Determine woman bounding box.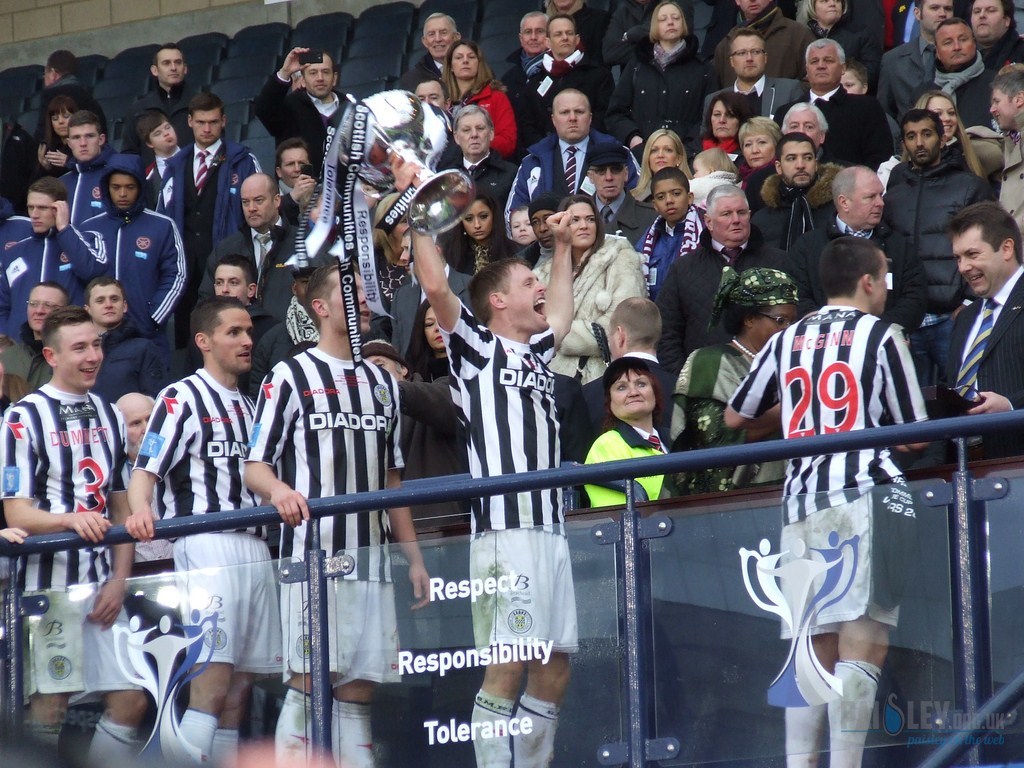
Determined: region(592, 347, 678, 481).
